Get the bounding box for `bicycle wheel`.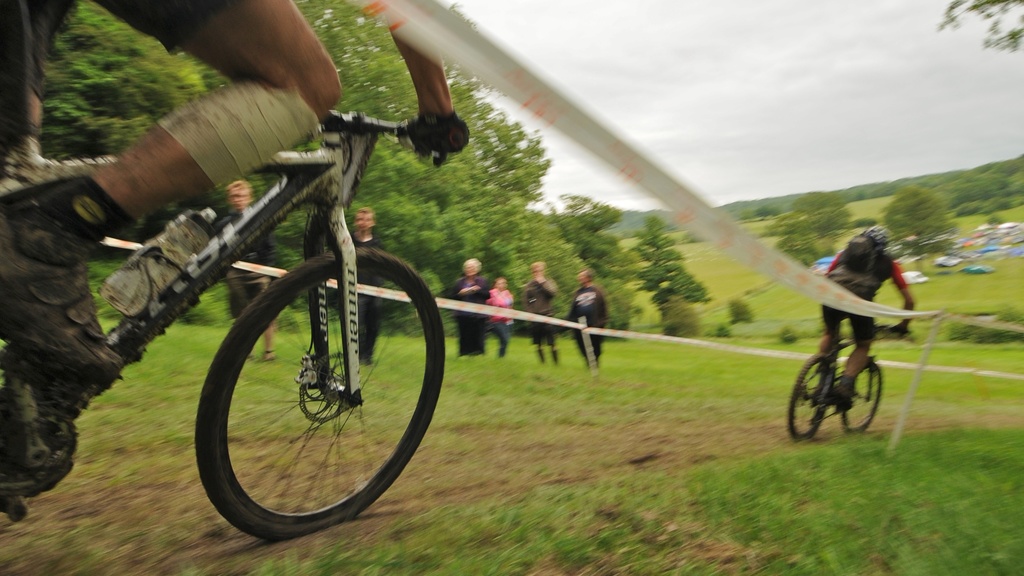
locate(788, 352, 835, 440).
